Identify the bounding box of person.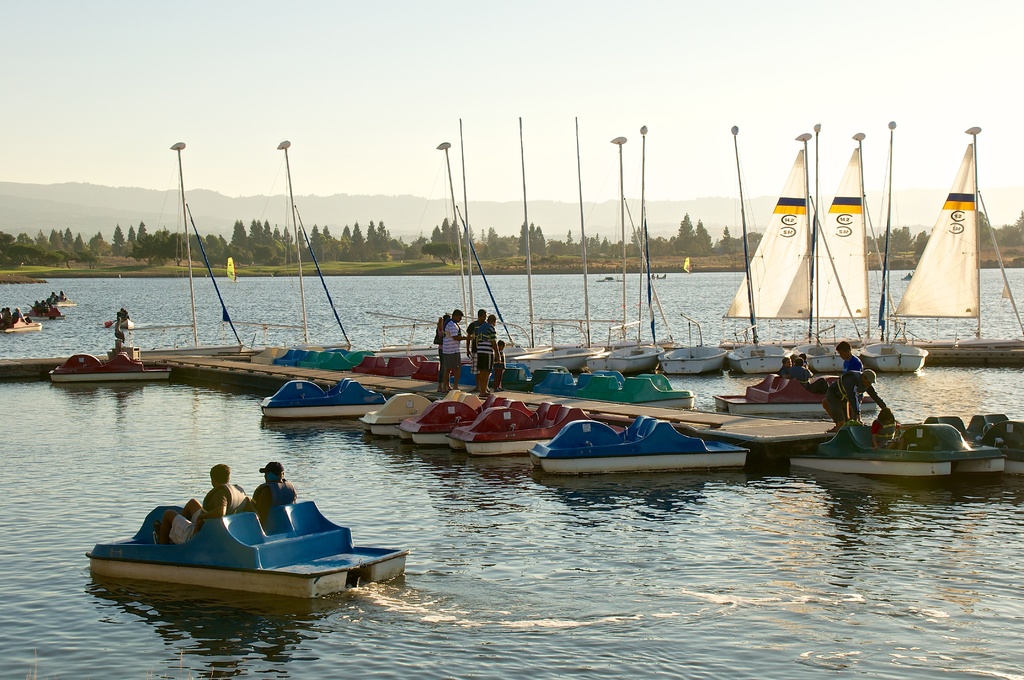
[435, 309, 450, 414].
